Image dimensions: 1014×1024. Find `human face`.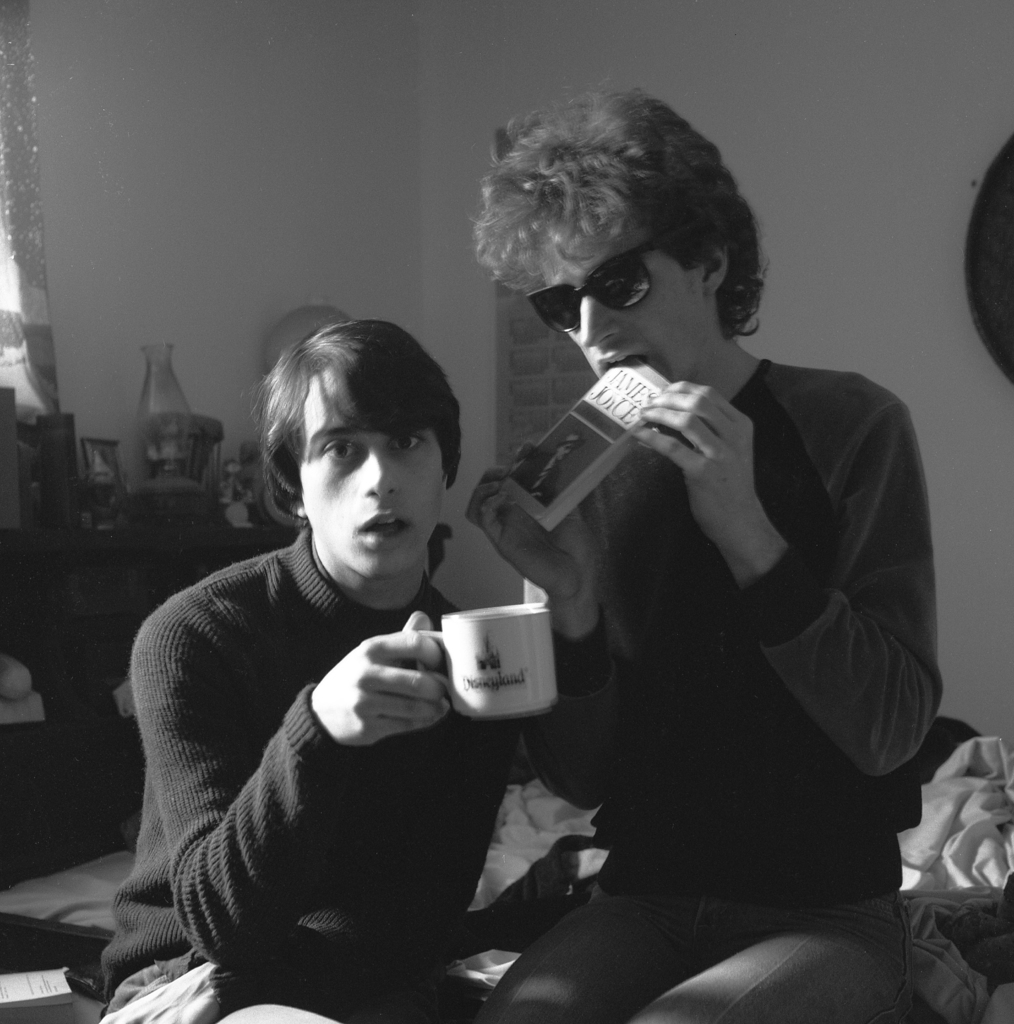
region(300, 359, 444, 580).
